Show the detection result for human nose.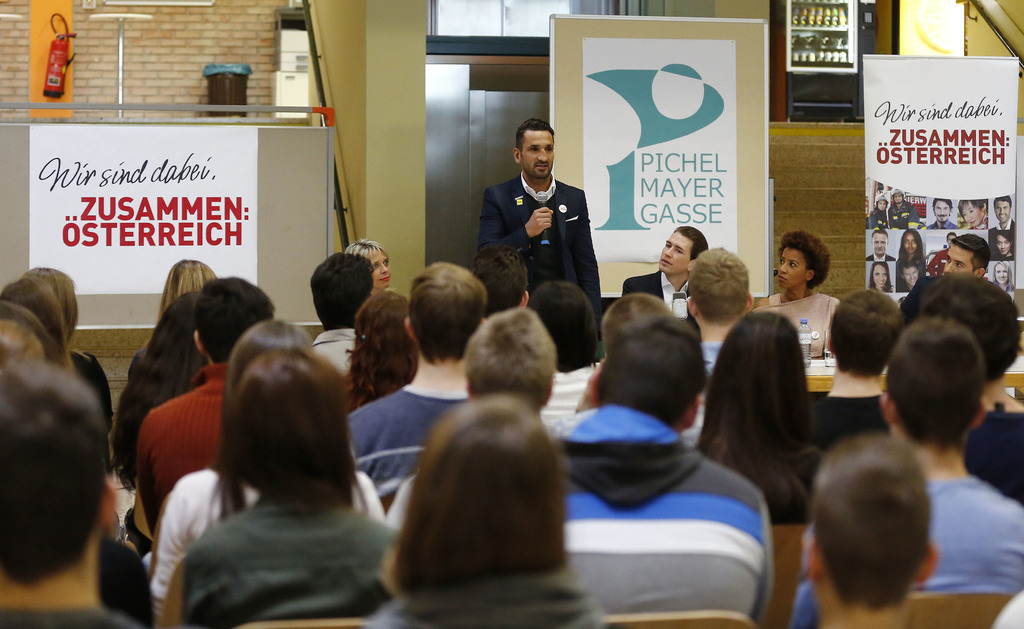
rect(945, 260, 951, 272).
